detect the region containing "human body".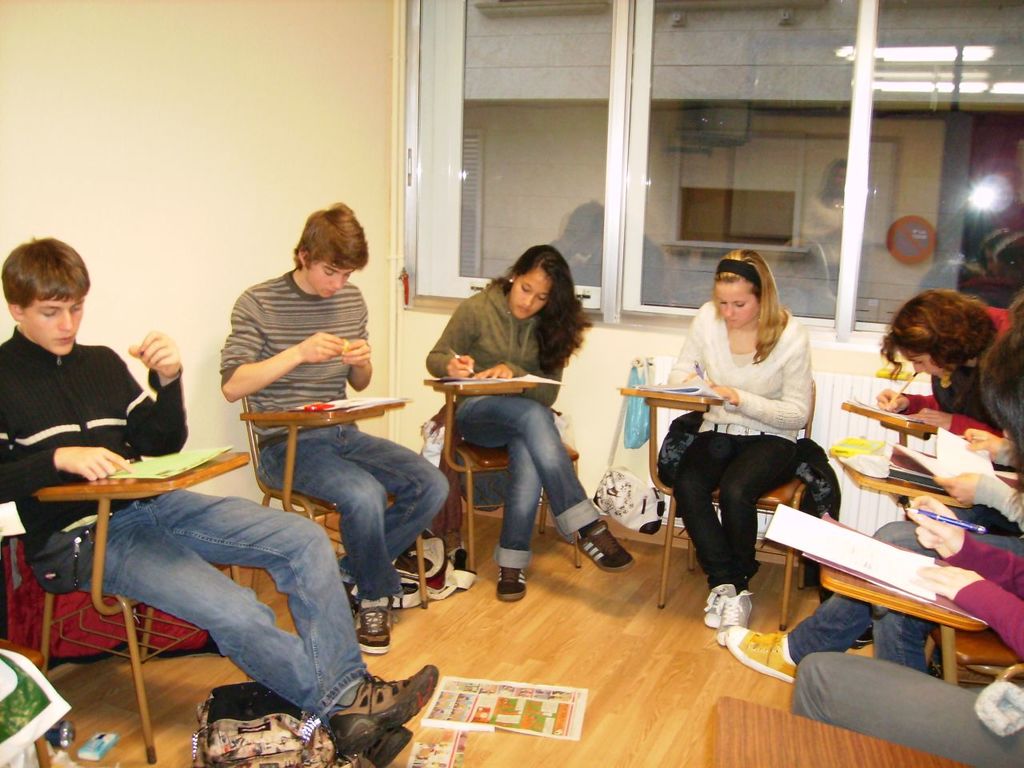
crop(662, 304, 814, 652).
